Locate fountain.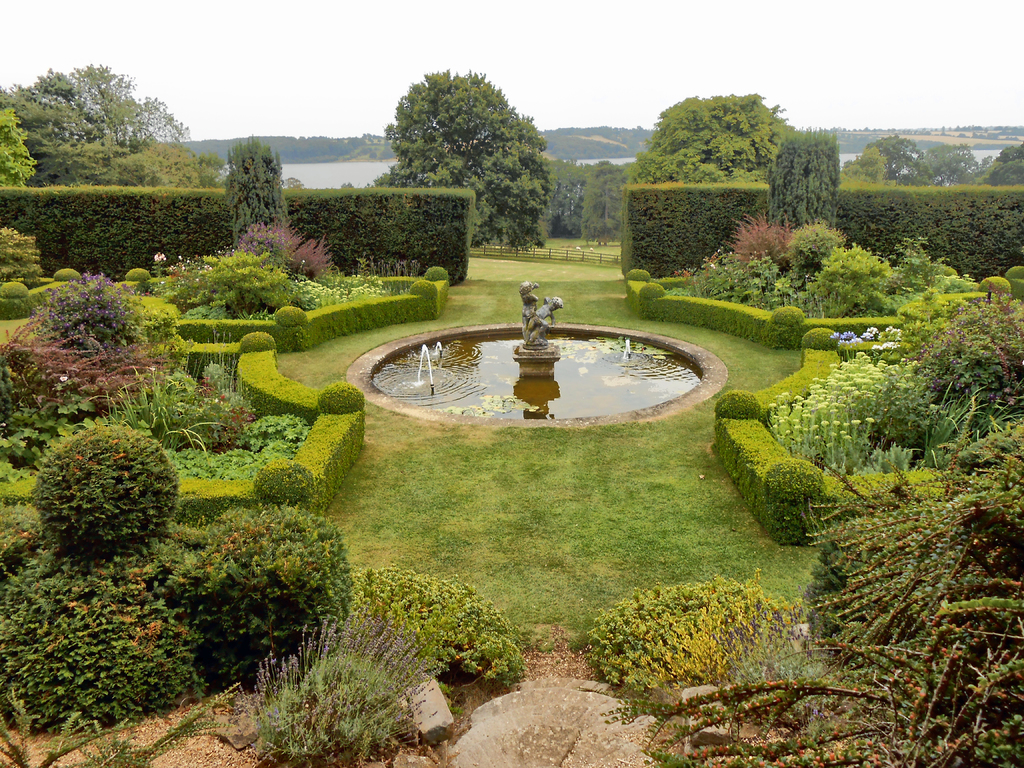
Bounding box: (347,276,723,426).
